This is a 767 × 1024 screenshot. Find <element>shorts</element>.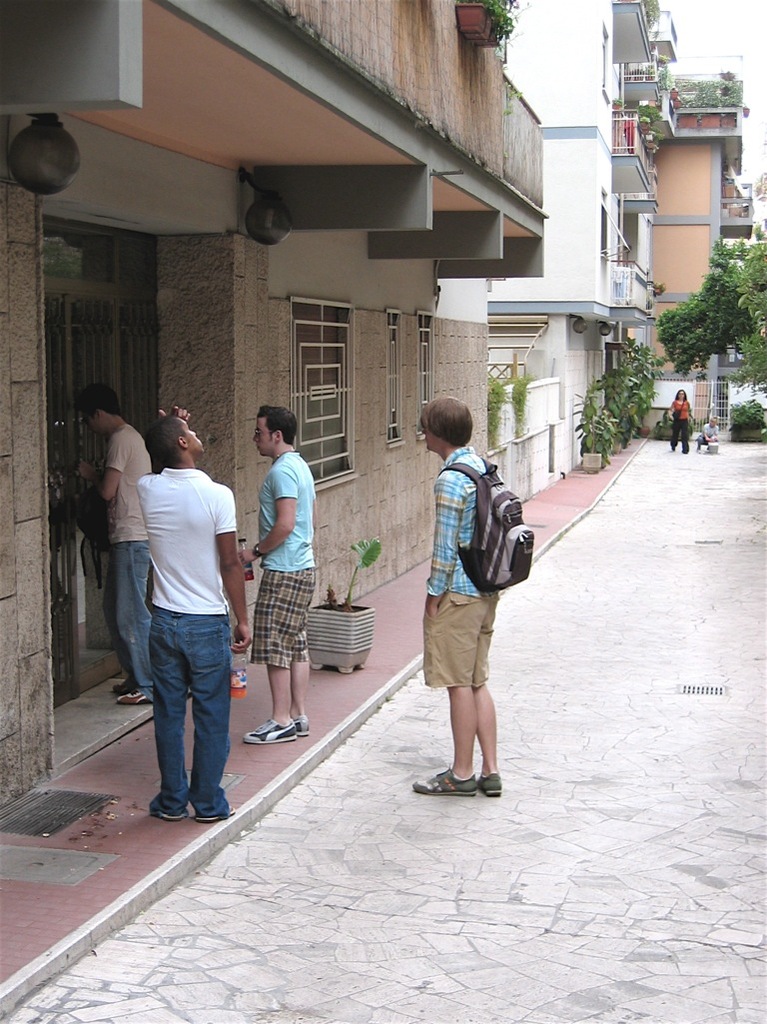
Bounding box: bbox=(252, 569, 314, 667).
